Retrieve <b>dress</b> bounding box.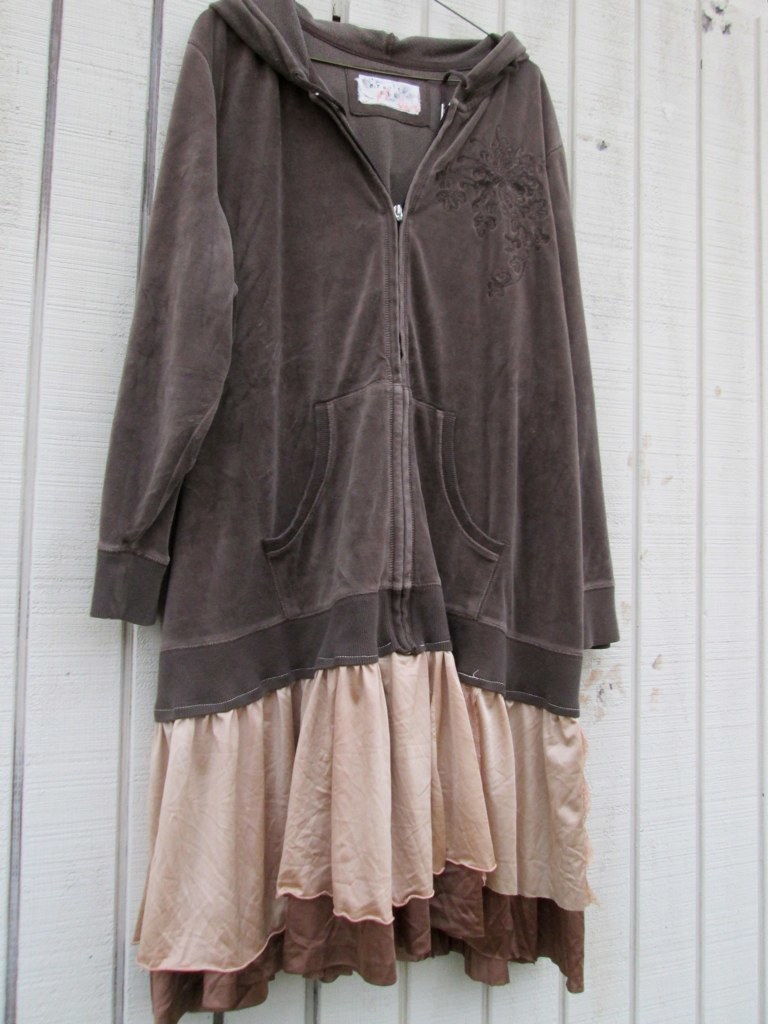
Bounding box: bbox(83, 0, 641, 829).
